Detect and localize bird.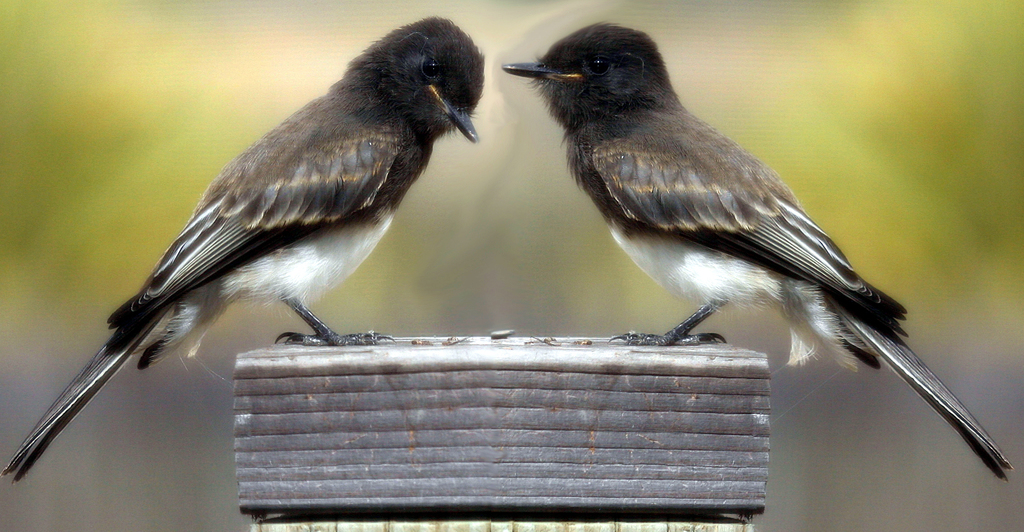
Localized at {"x1": 493, "y1": 35, "x2": 1022, "y2": 456}.
